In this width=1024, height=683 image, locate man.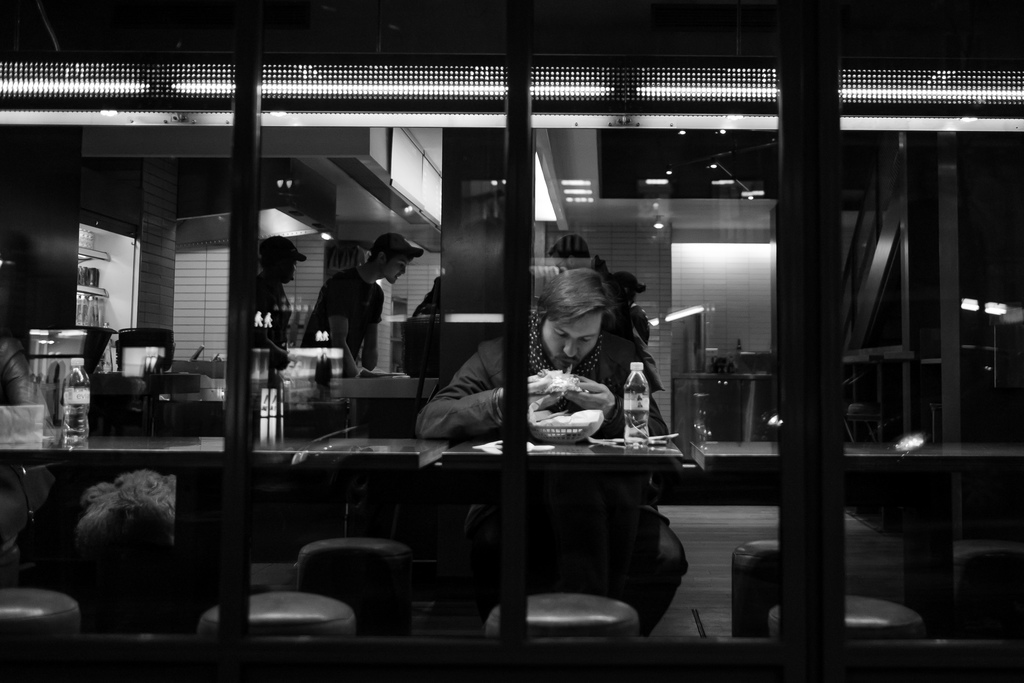
Bounding box: l=296, t=232, r=422, b=386.
